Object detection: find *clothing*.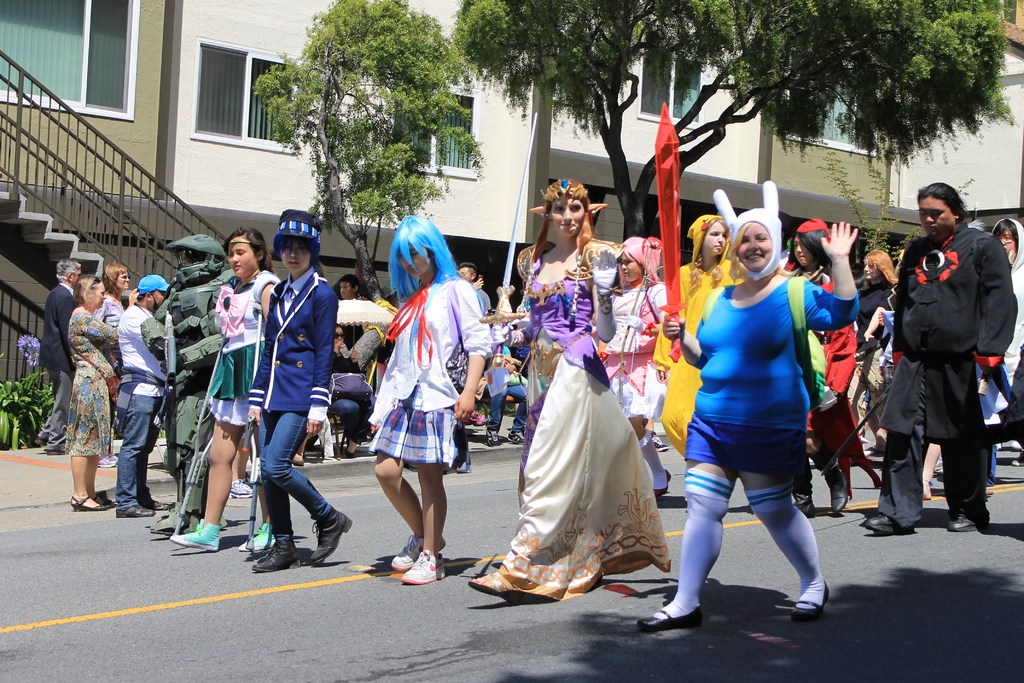
[202, 273, 279, 428].
